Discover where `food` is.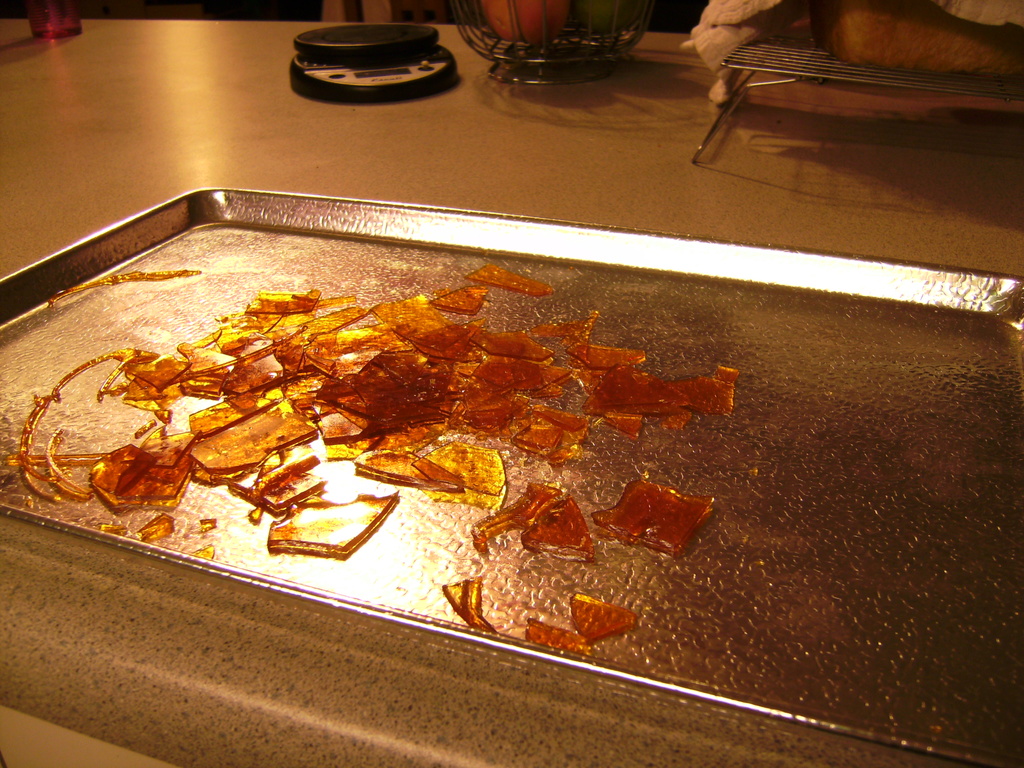
Discovered at 73:126:948:630.
